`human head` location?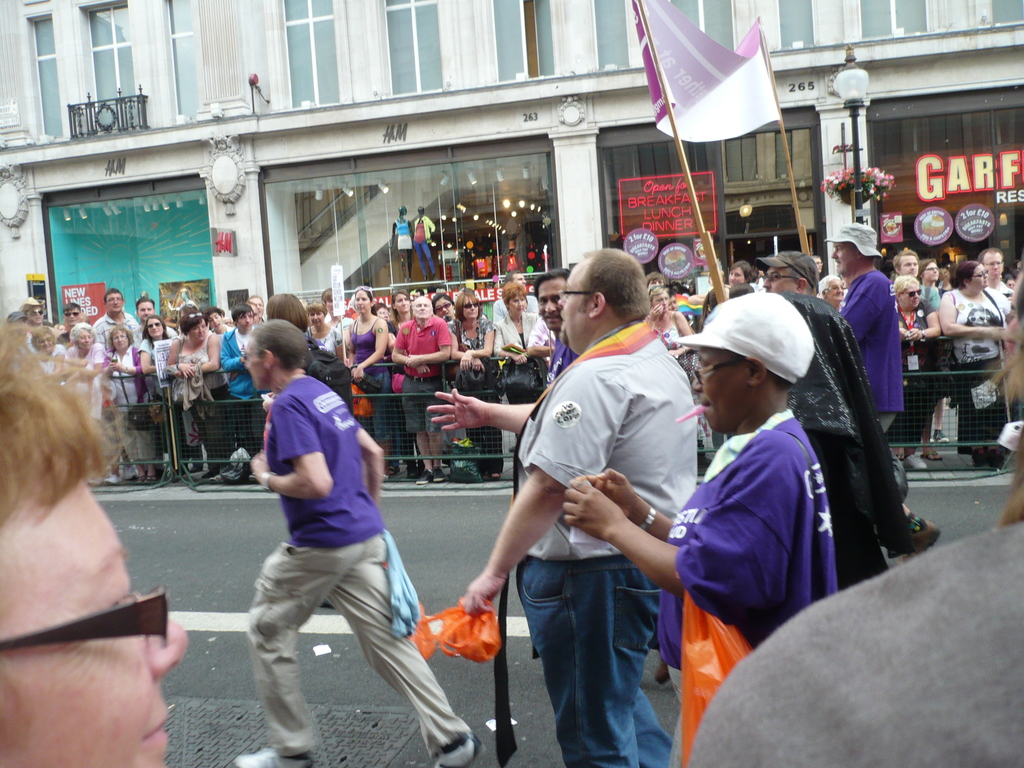
x1=246 y1=300 x2=262 y2=322
